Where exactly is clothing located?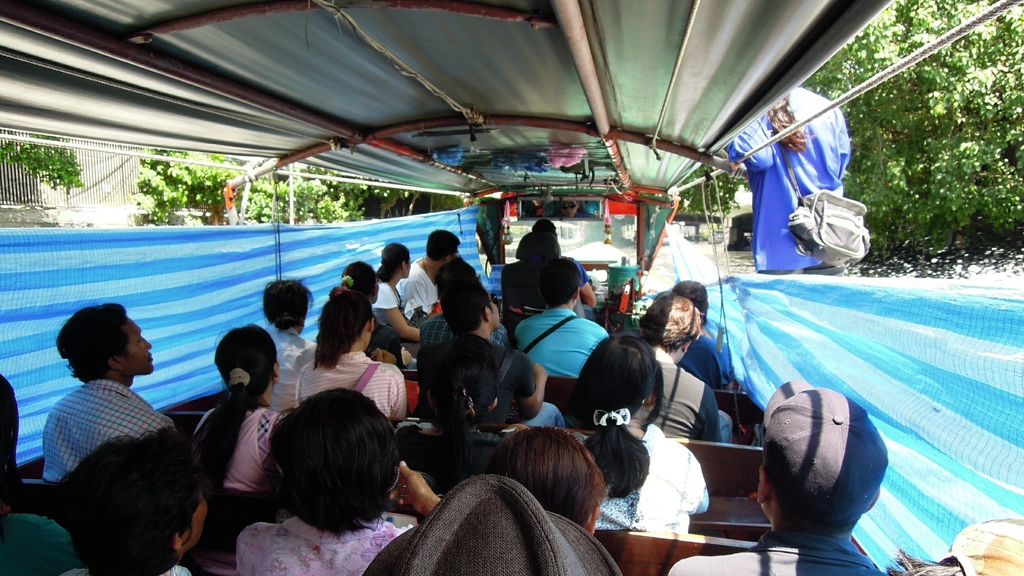
Its bounding box is bbox(31, 340, 182, 513).
